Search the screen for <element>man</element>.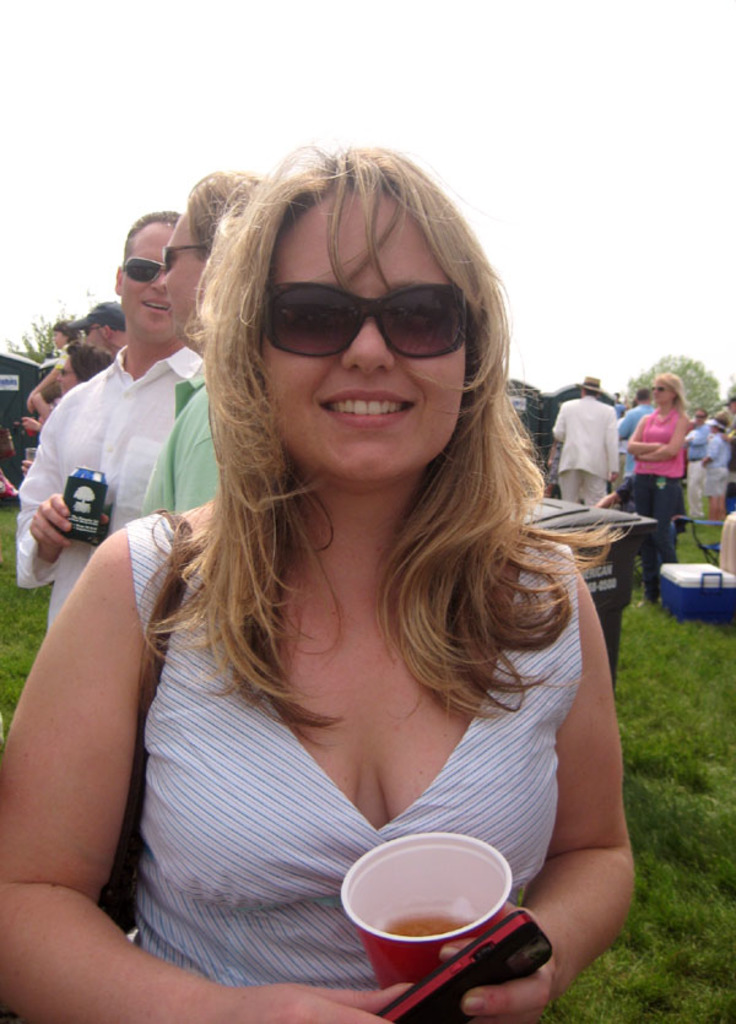
Found at crop(550, 379, 622, 516).
